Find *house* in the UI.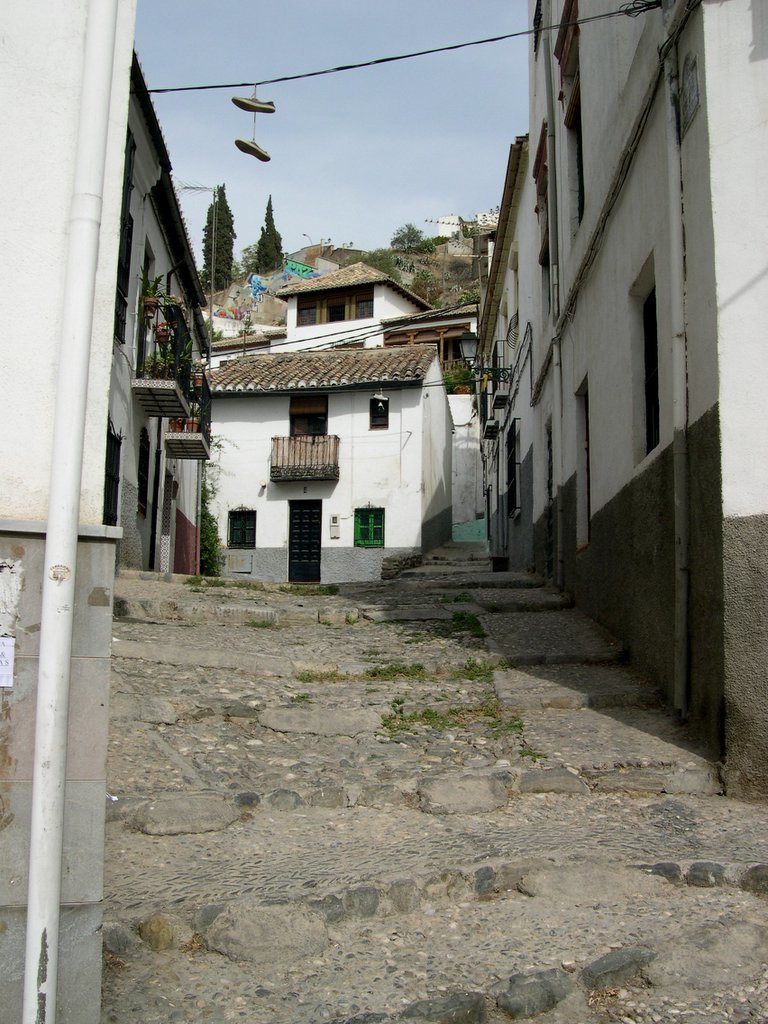
UI element at l=122, t=46, r=226, b=558.
